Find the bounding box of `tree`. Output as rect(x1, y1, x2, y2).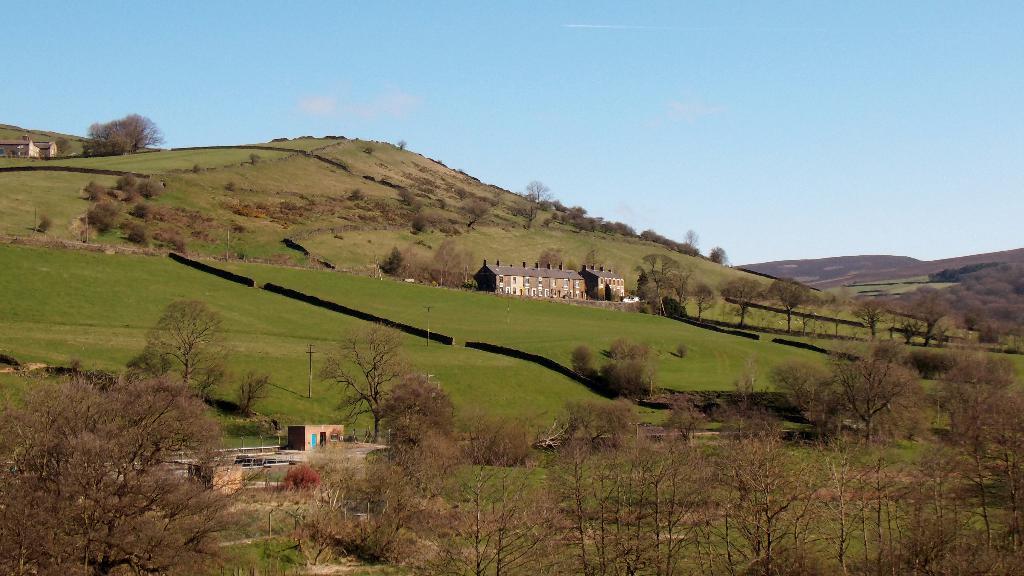
rect(273, 377, 473, 575).
